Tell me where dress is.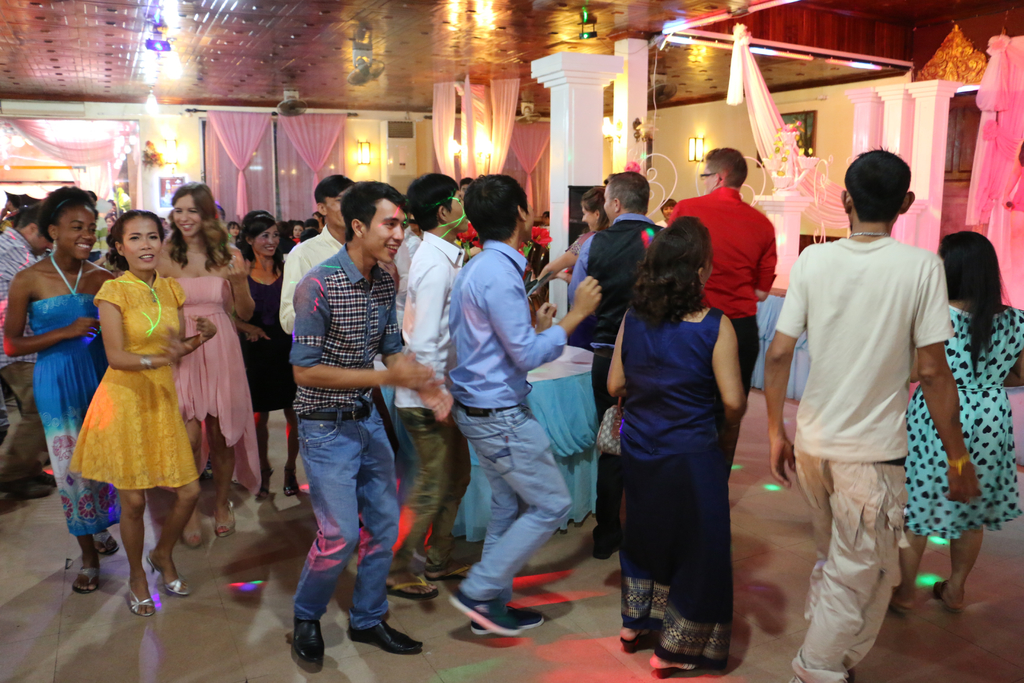
dress is at x1=65, y1=270, x2=202, y2=489.
